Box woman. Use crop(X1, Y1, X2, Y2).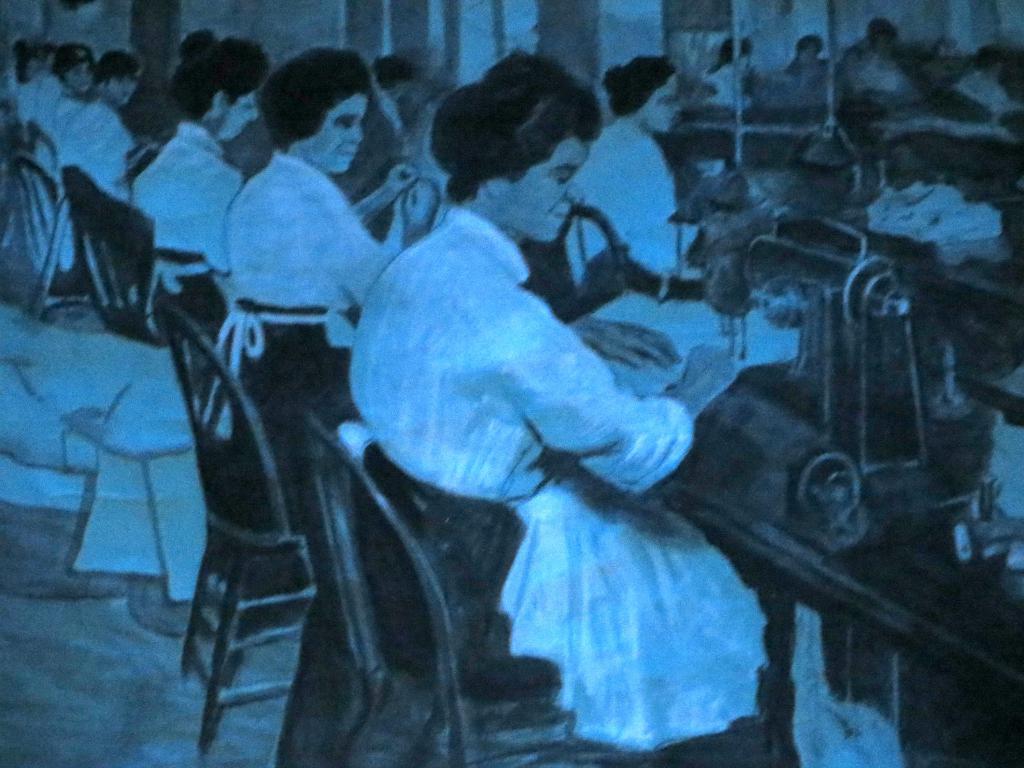
crop(39, 49, 88, 182).
